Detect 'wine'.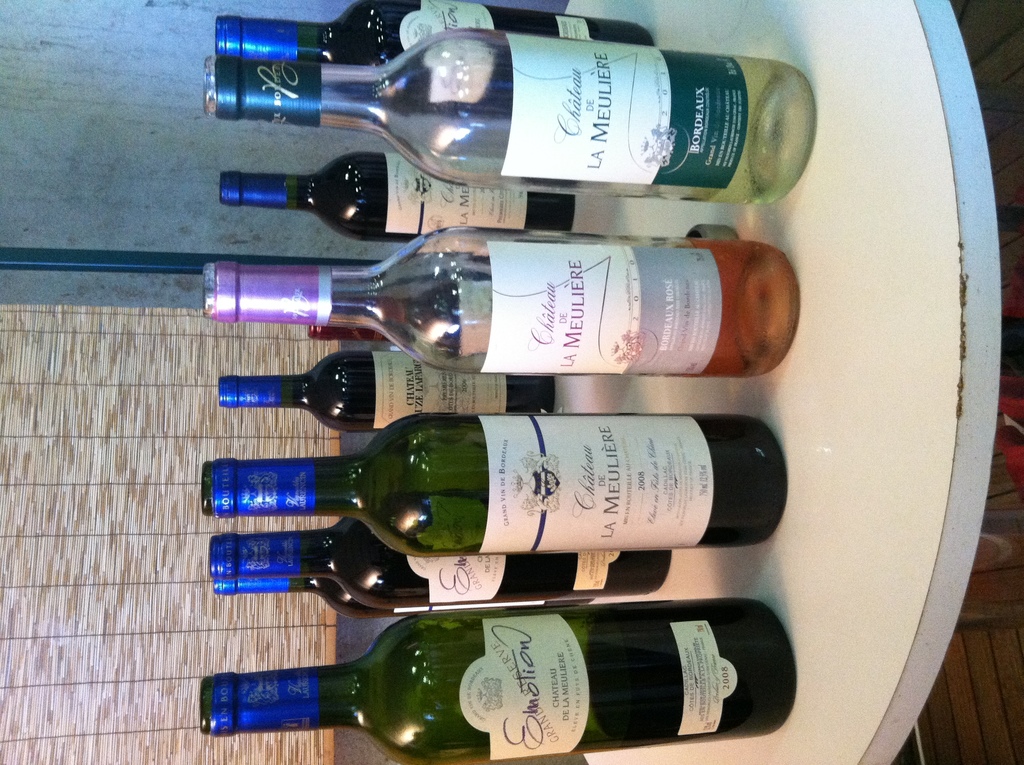
Detected at bbox=[307, 323, 391, 344].
